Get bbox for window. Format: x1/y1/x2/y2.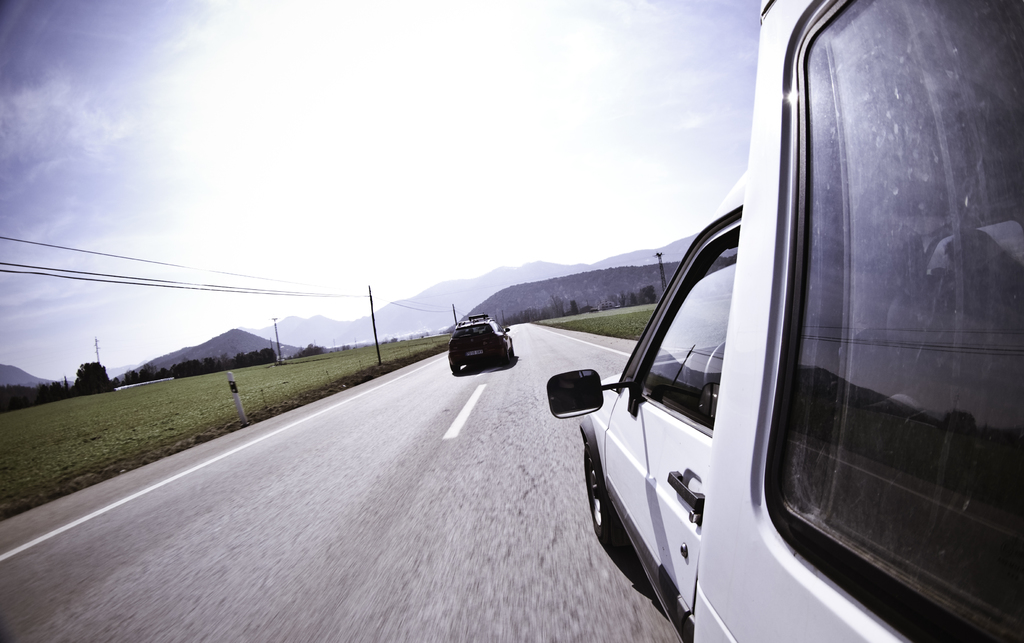
751/0/1023/642.
